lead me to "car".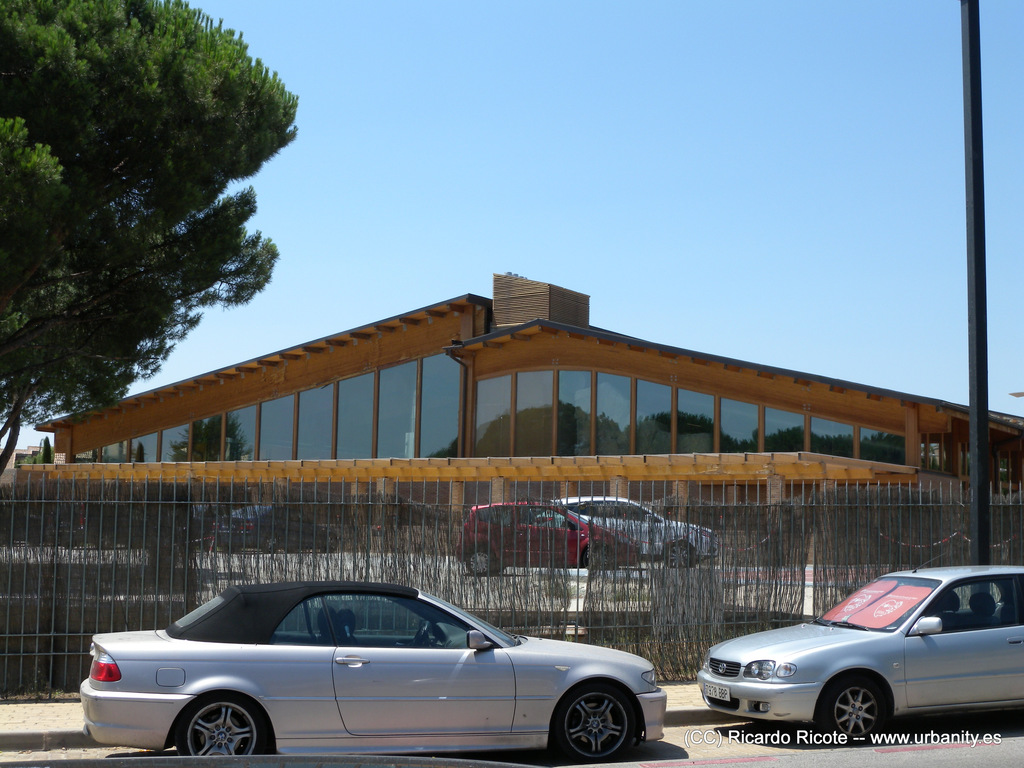
Lead to Rect(80, 581, 666, 764).
